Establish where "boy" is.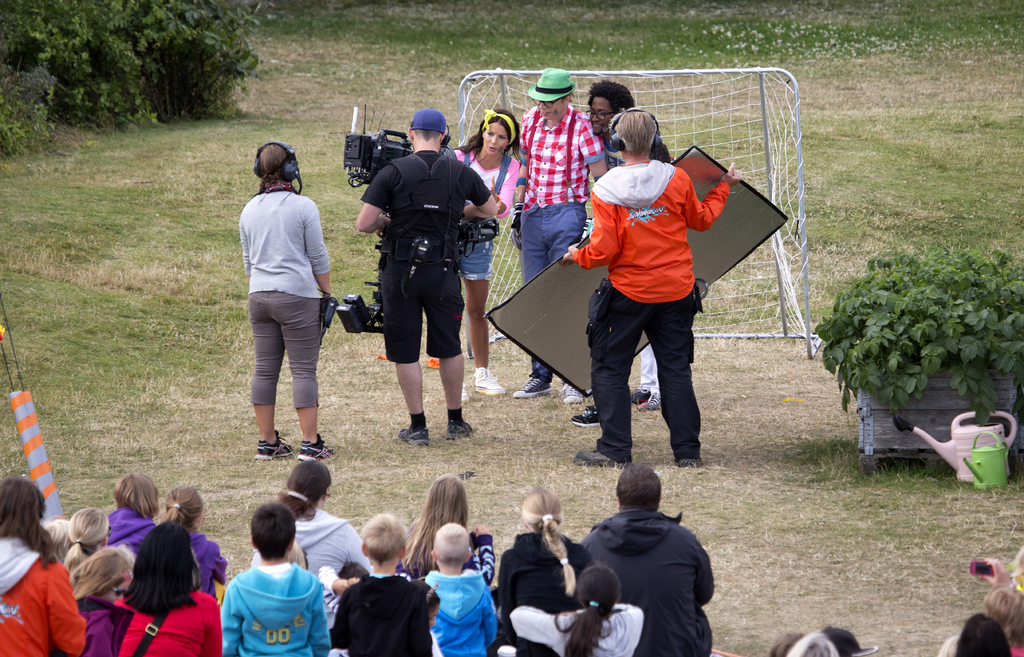
Established at bbox=[223, 500, 328, 656].
